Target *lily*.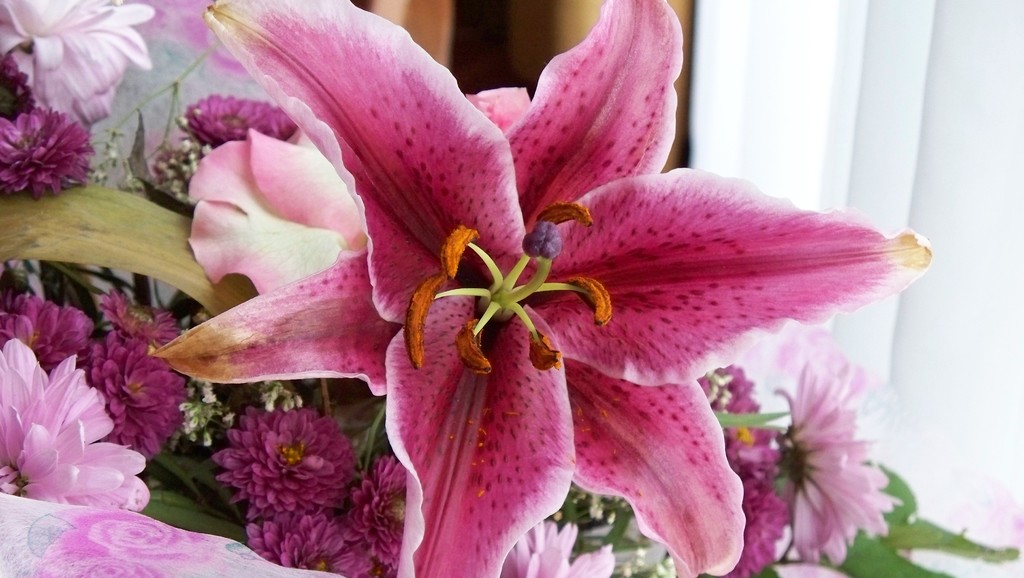
Target region: bbox=[209, 399, 351, 522].
